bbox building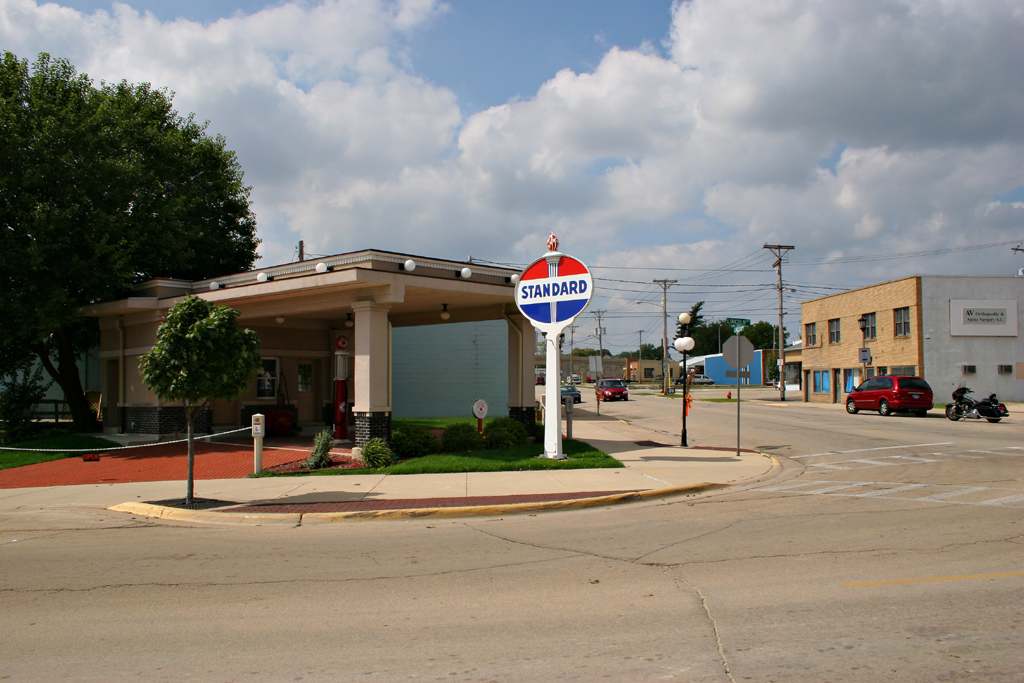
rect(777, 272, 1023, 403)
